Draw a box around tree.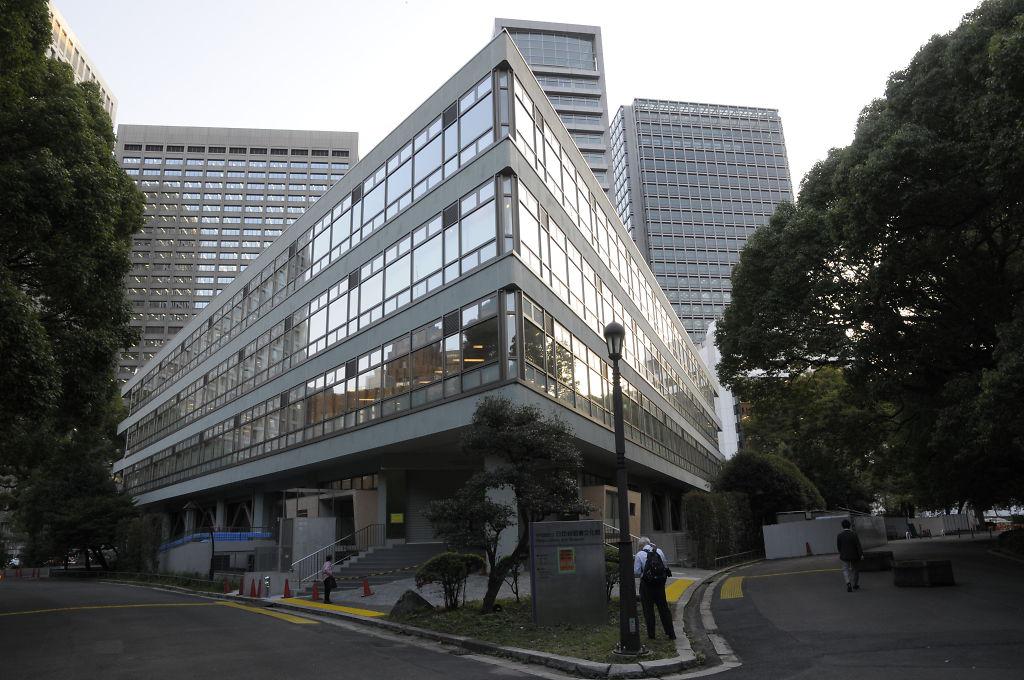
x1=420, y1=393, x2=601, y2=606.
